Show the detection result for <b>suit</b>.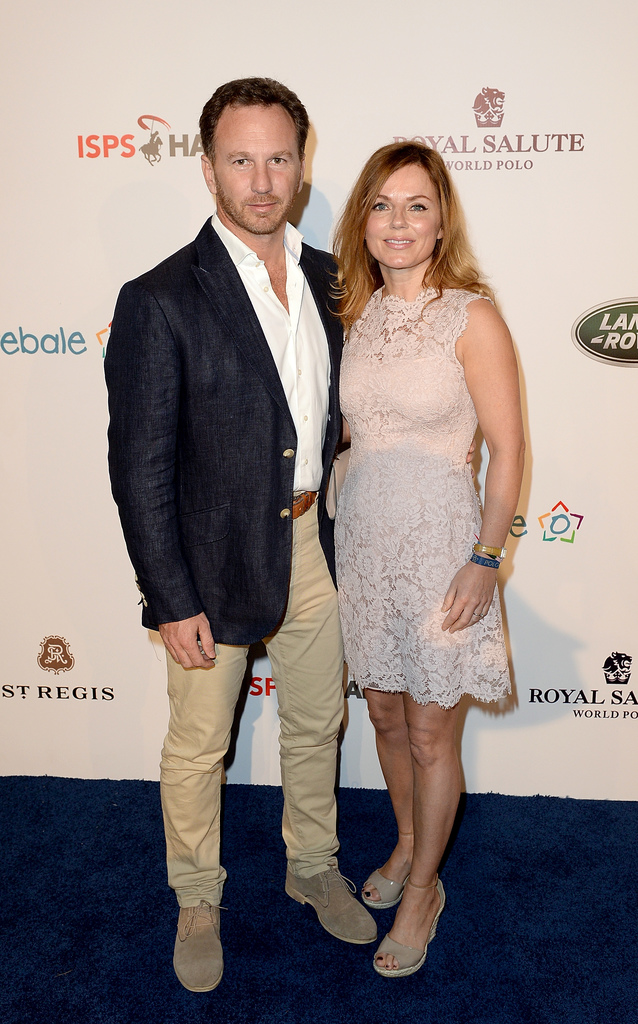
<region>99, 205, 350, 653</region>.
